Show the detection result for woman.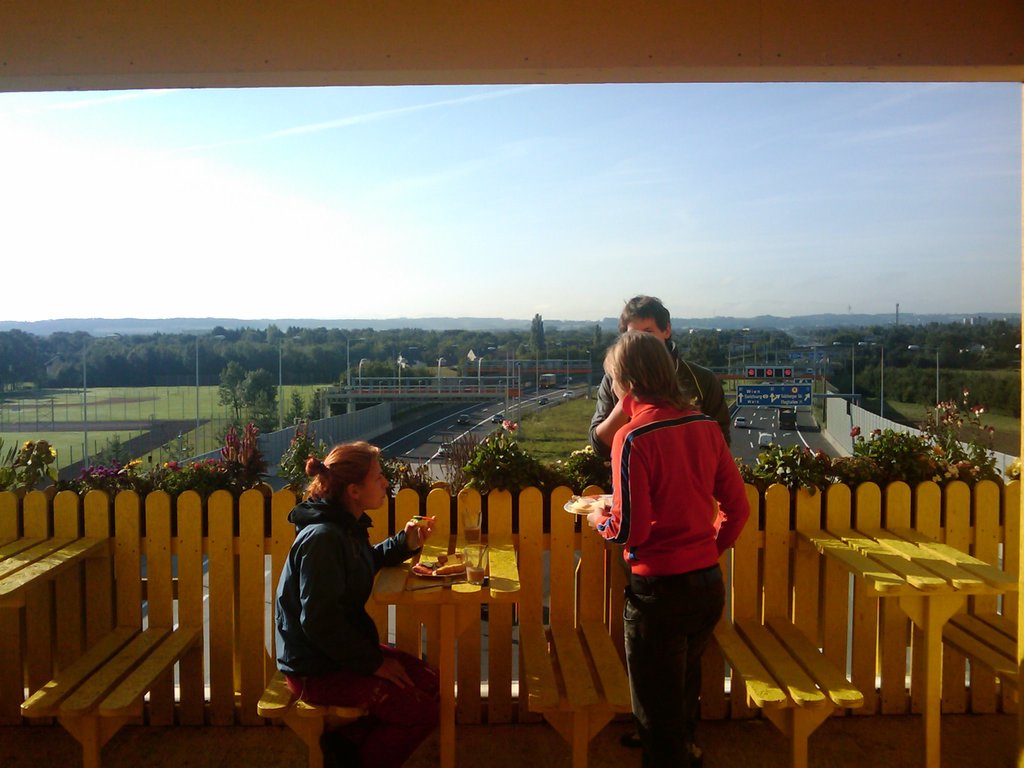
bbox=(591, 304, 756, 767).
